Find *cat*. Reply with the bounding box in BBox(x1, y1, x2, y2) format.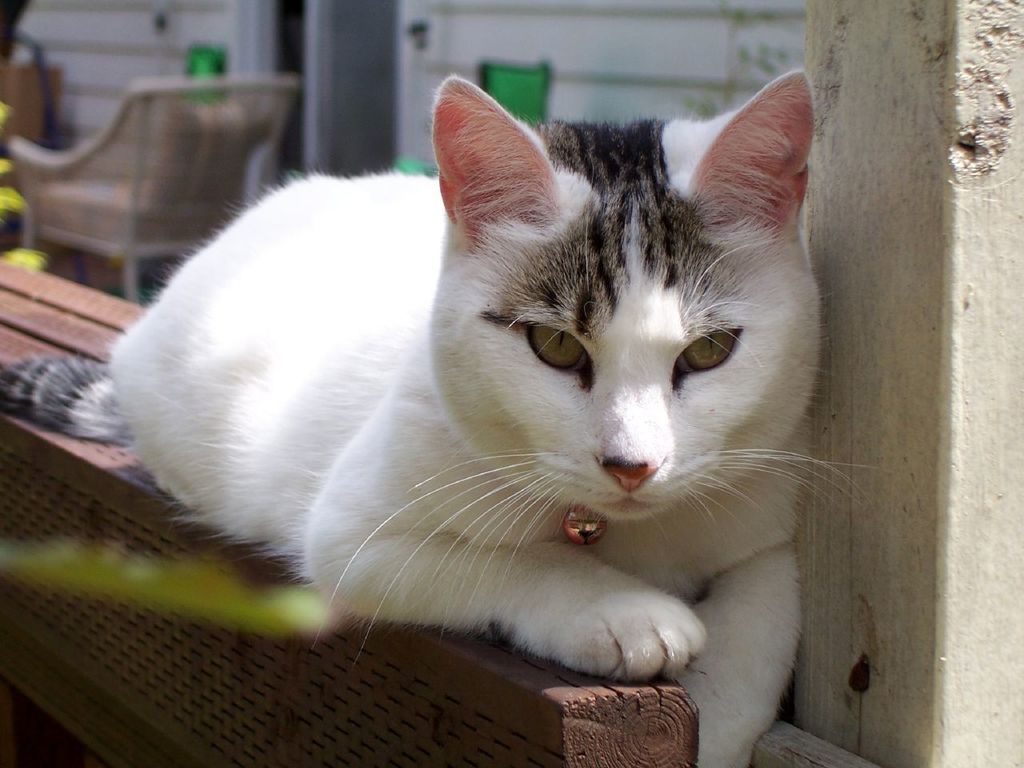
BBox(0, 70, 882, 767).
